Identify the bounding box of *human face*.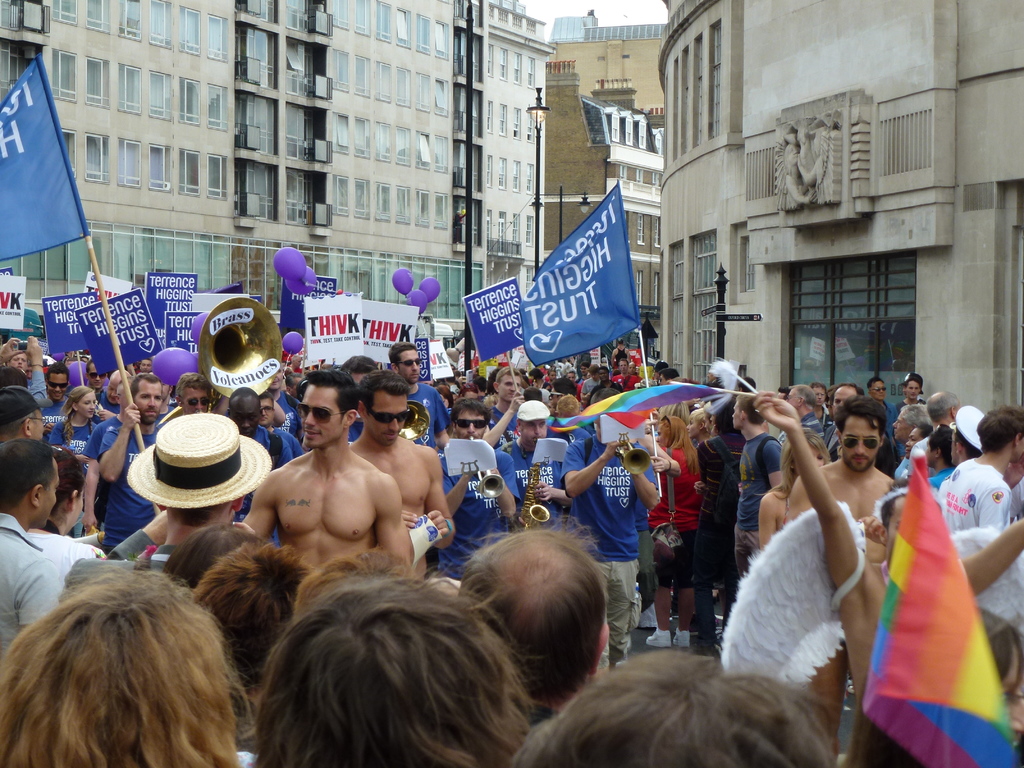
l=838, t=417, r=886, b=474.
